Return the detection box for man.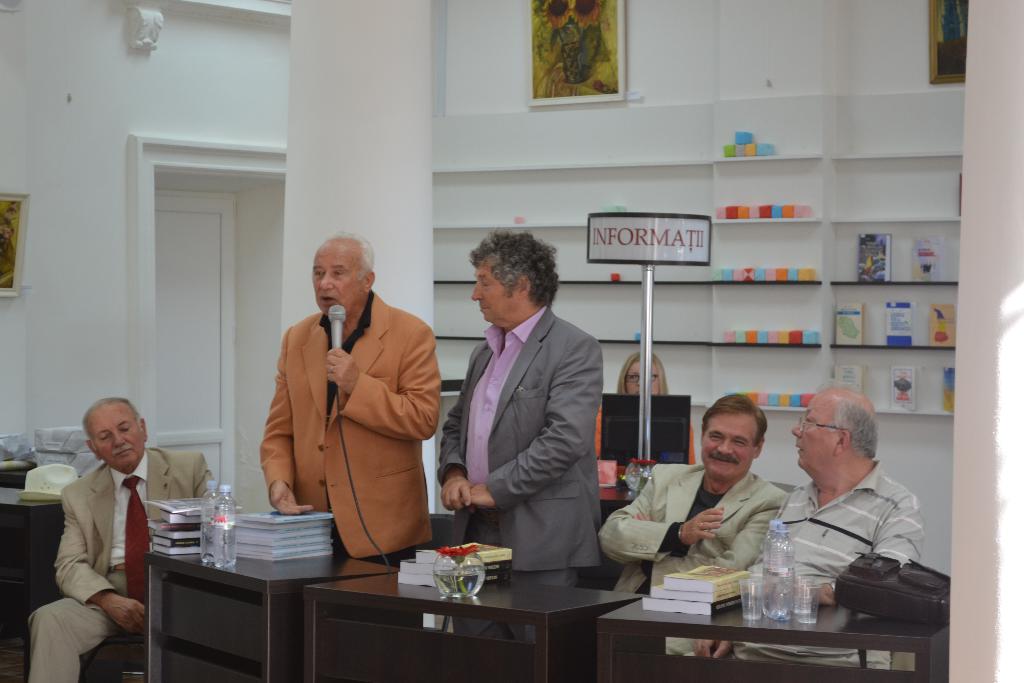
l=255, t=229, r=451, b=570.
